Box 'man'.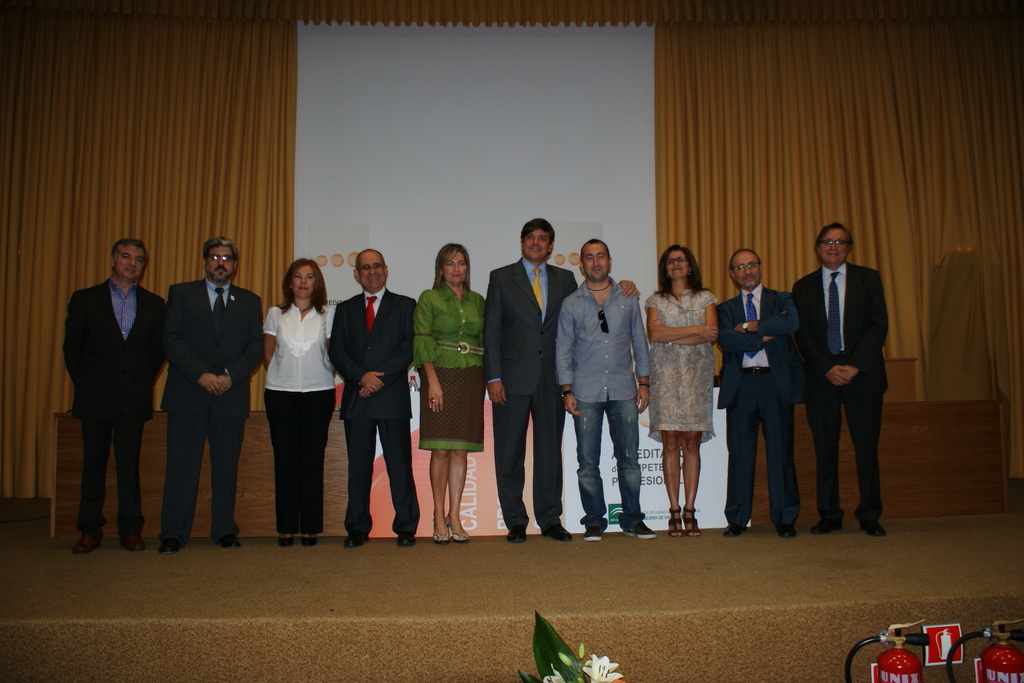
Rect(480, 218, 641, 544).
